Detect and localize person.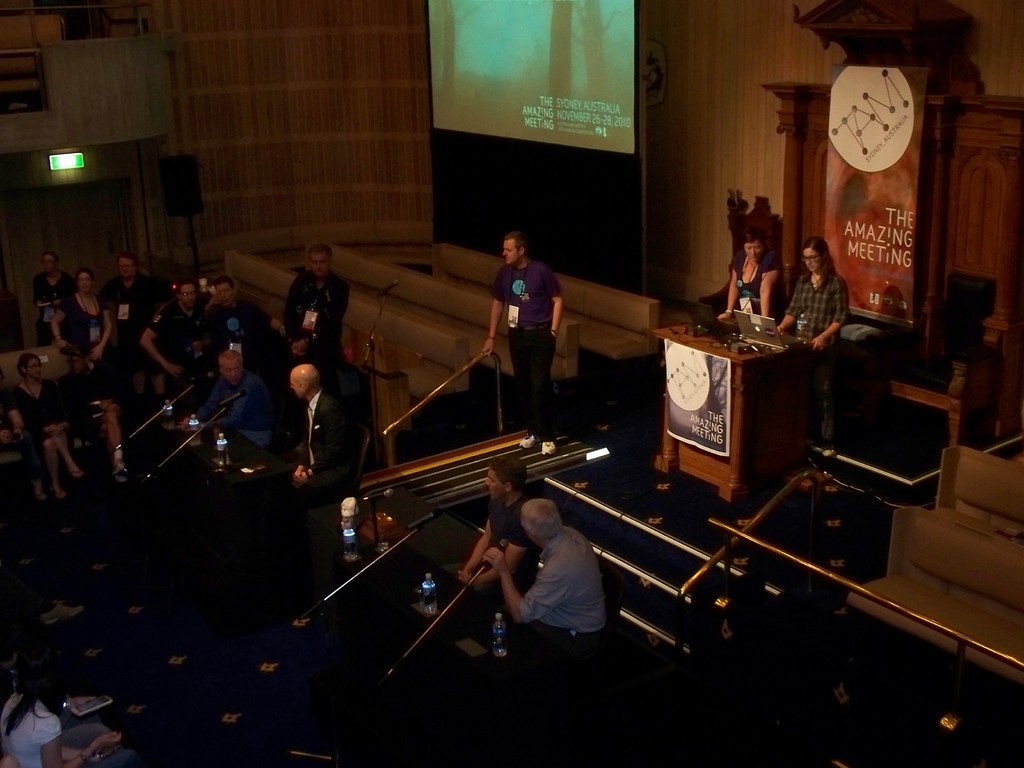
Localized at [left=483, top=496, right=611, bottom=682].
